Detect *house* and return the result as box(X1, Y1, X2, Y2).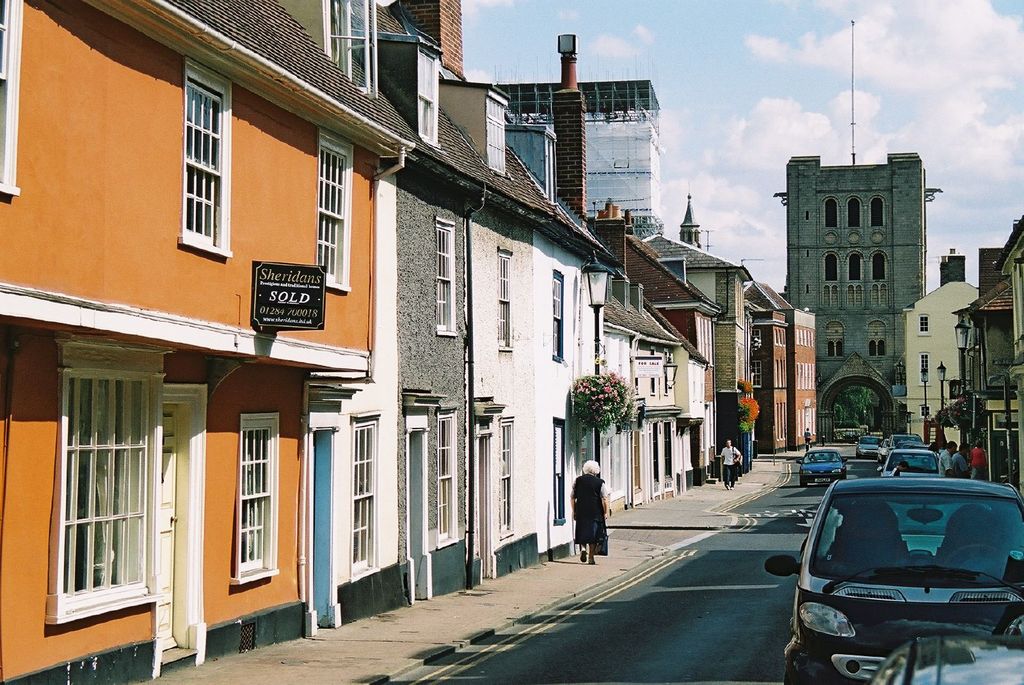
box(886, 286, 991, 439).
